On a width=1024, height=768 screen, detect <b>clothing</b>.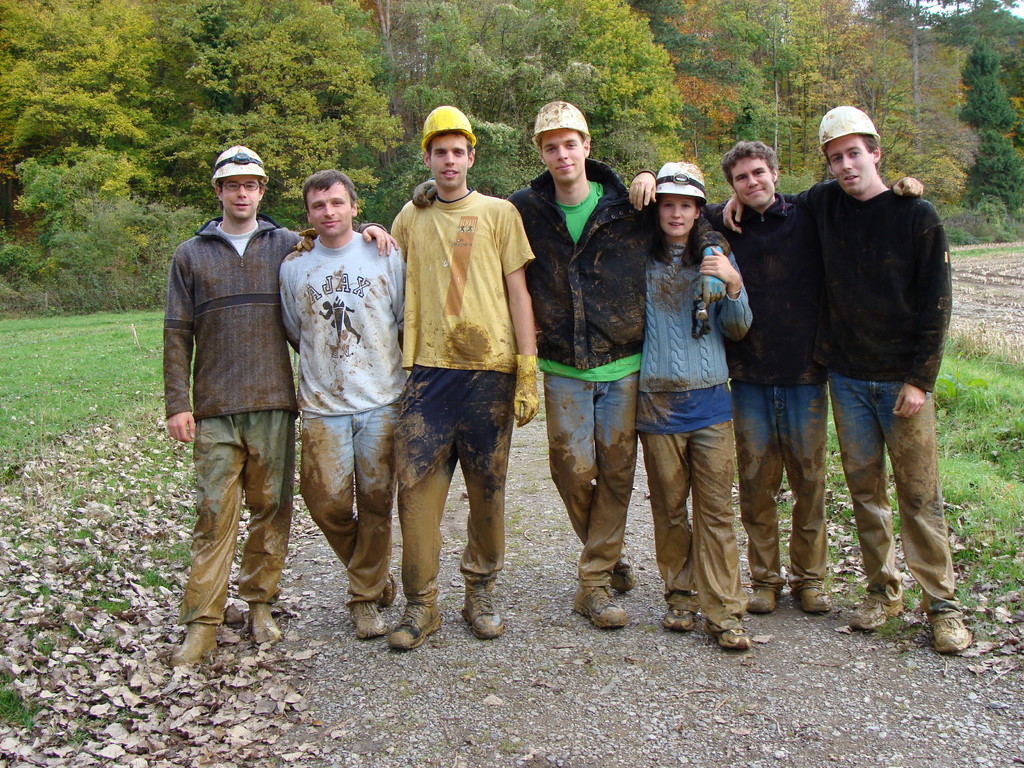
select_region(698, 192, 829, 590).
